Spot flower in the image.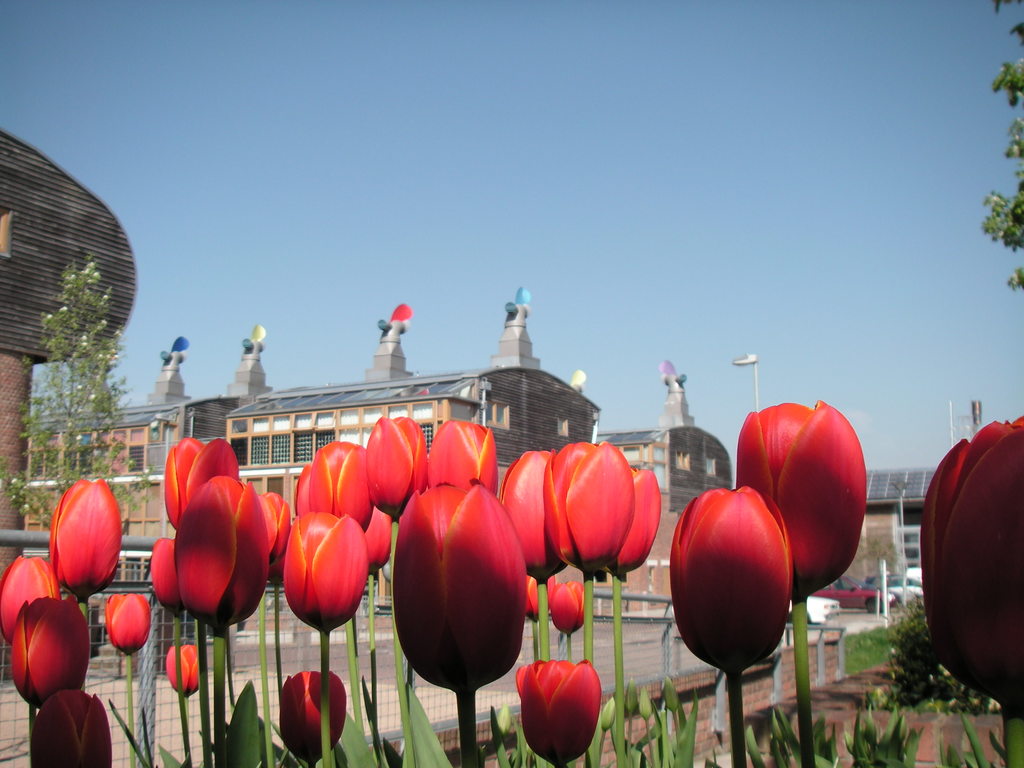
flower found at box(248, 486, 297, 554).
